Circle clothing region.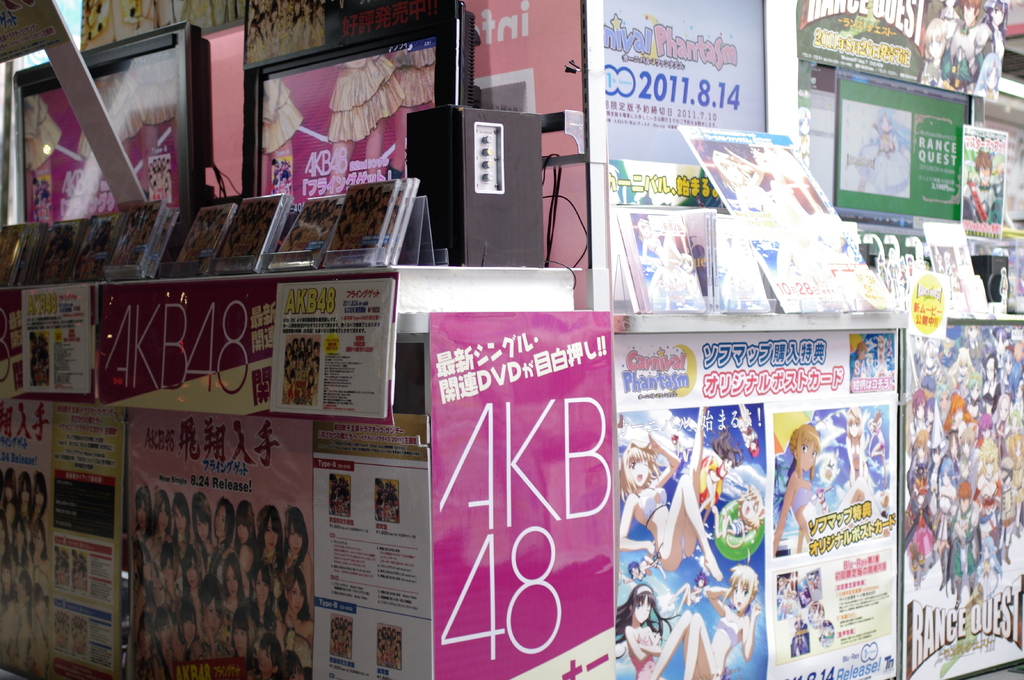
Region: l=642, t=487, r=666, b=529.
